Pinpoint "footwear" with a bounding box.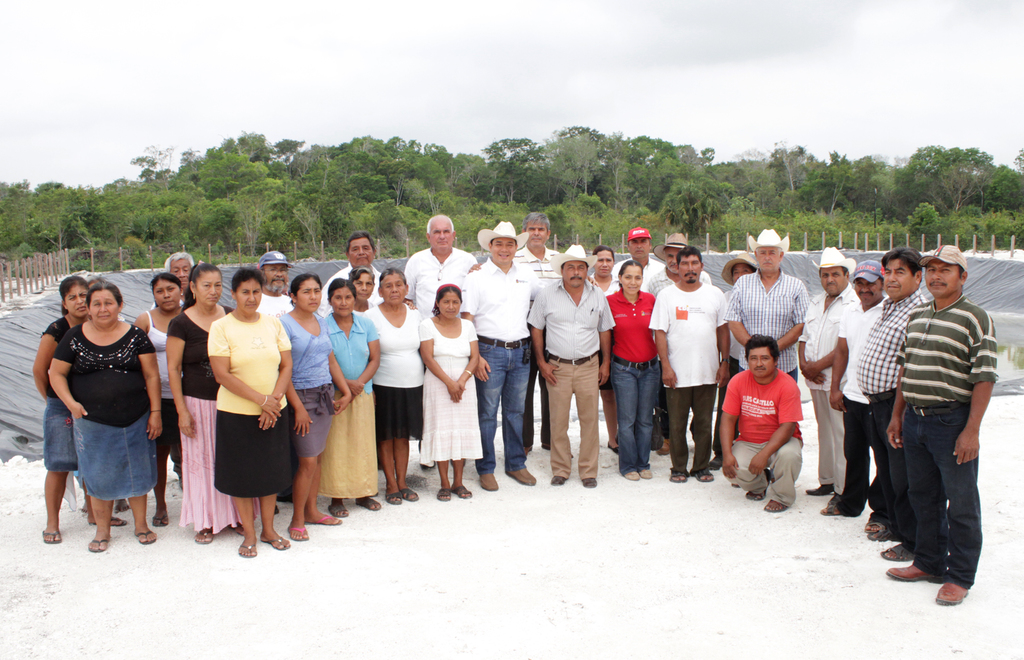
{"x1": 642, "y1": 466, "x2": 655, "y2": 484}.
